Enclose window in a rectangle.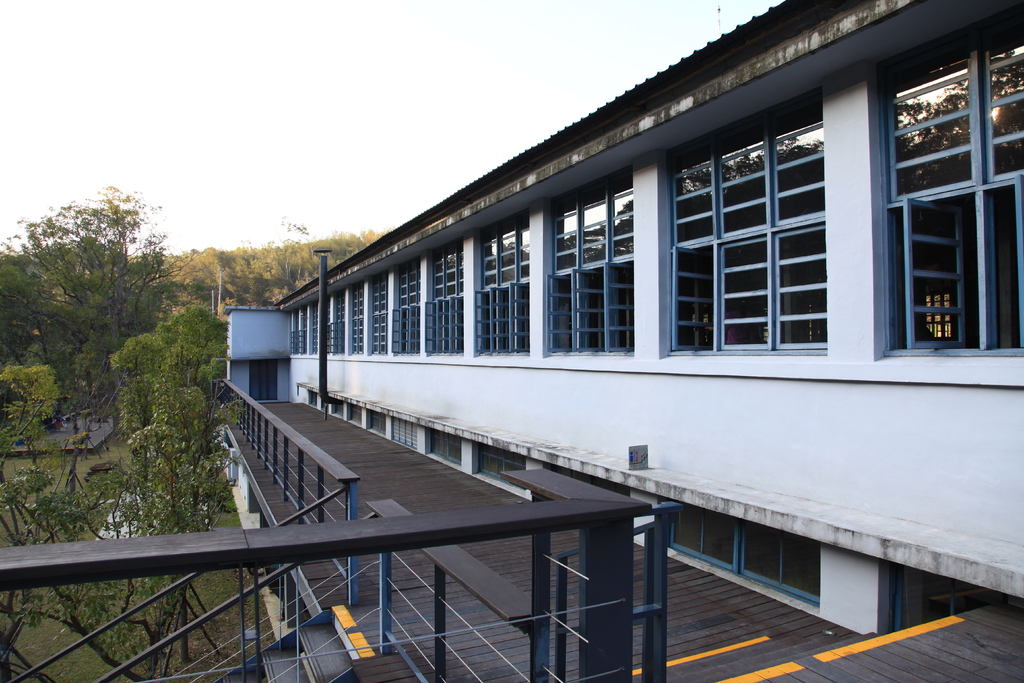
bbox(312, 306, 319, 351).
